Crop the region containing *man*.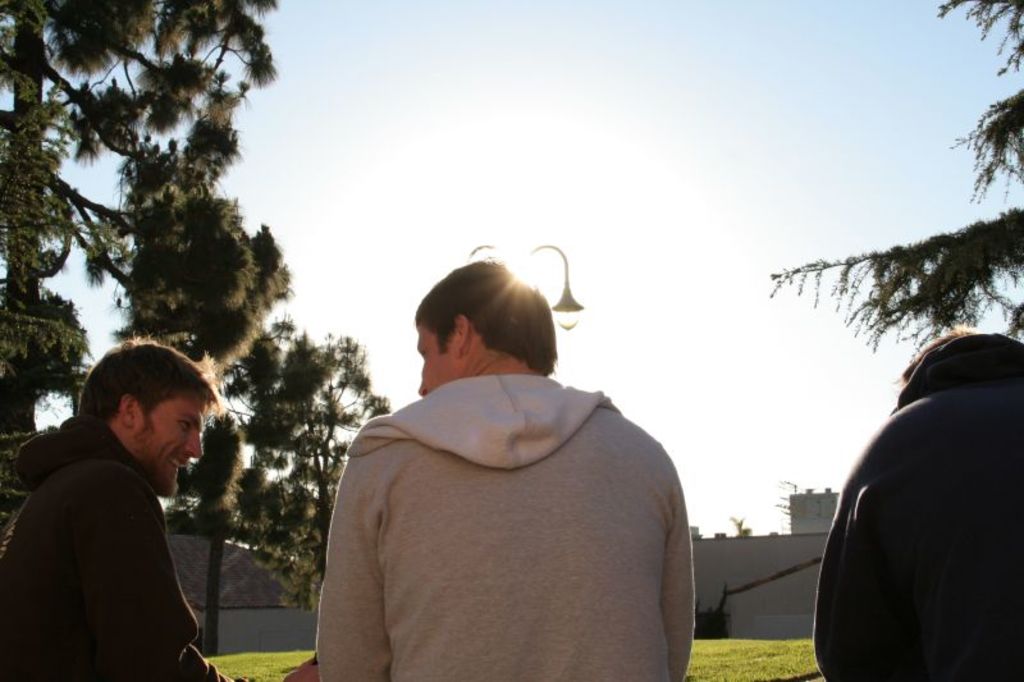
Crop region: bbox=(813, 329, 1023, 681).
